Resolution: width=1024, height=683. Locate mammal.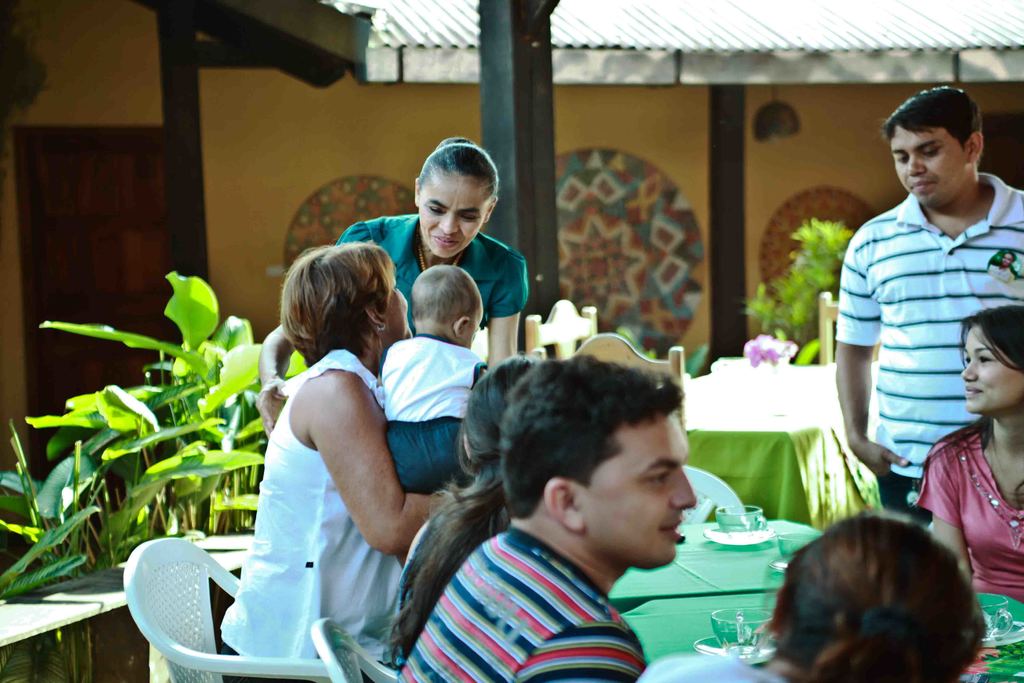
box(911, 306, 1022, 604).
